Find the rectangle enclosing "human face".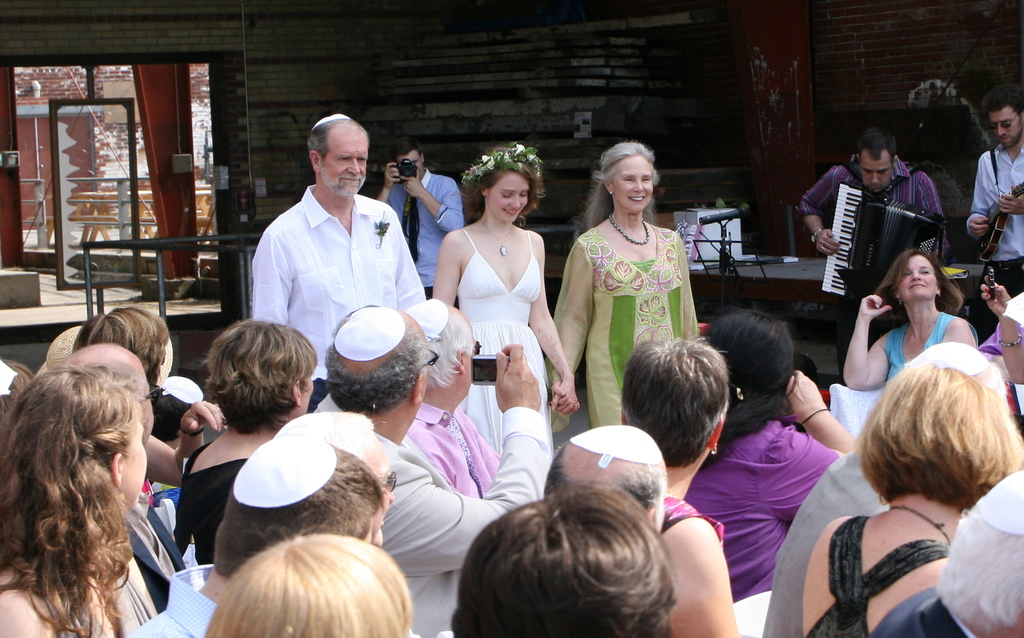
[left=460, top=306, right=470, bottom=400].
